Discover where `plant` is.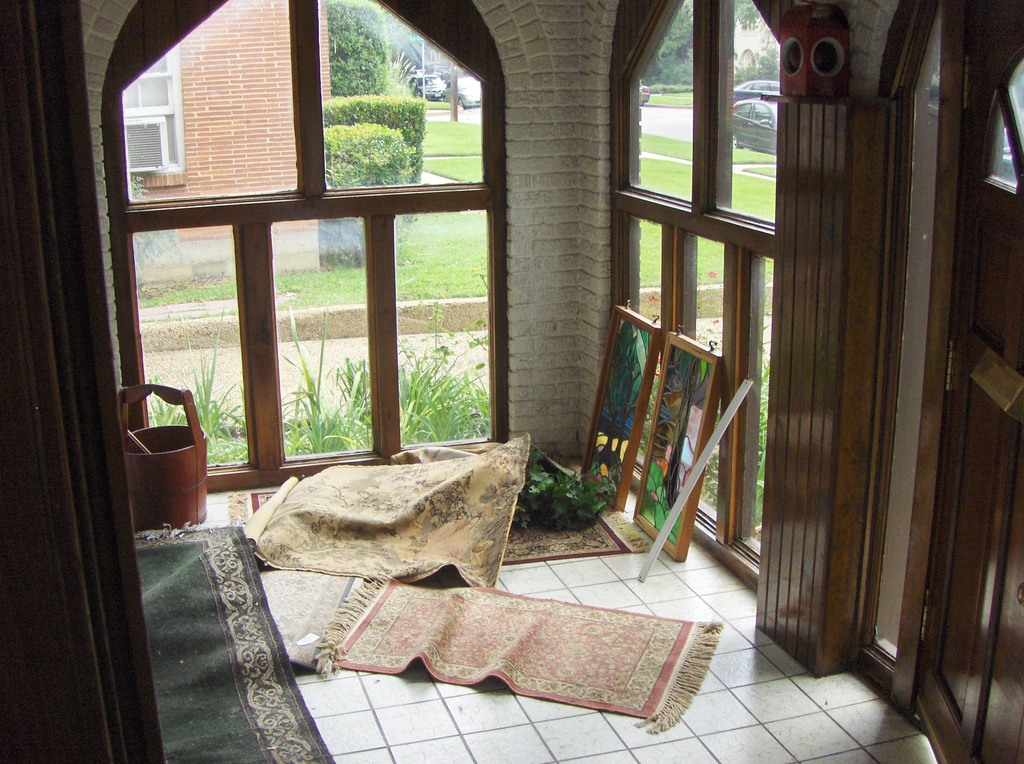
Discovered at {"left": 641, "top": 58, "right": 696, "bottom": 89}.
